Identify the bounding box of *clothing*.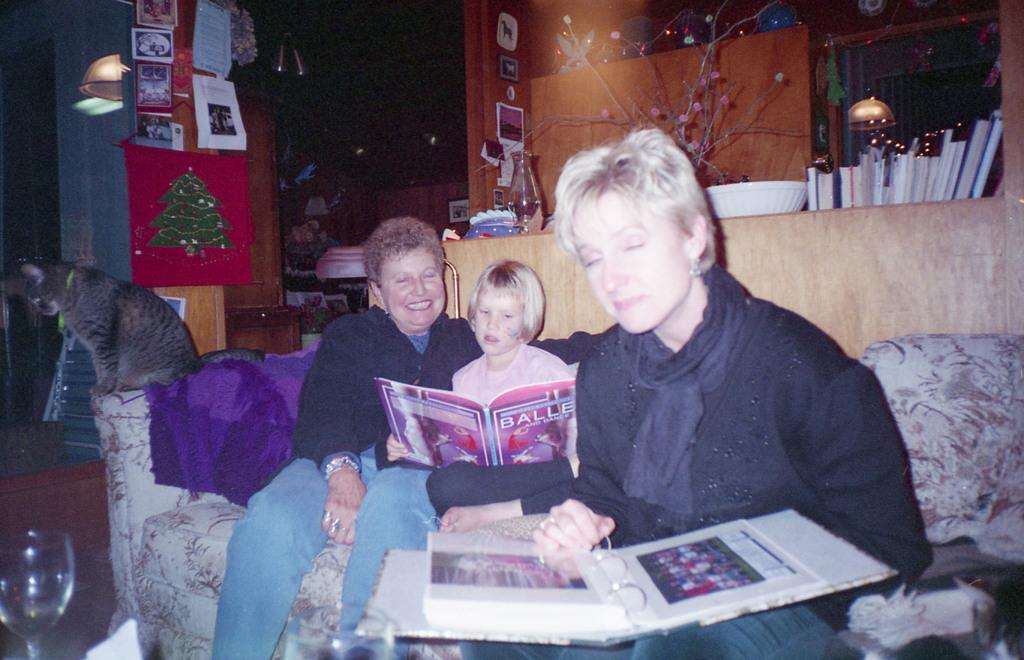
Rect(532, 236, 906, 575).
